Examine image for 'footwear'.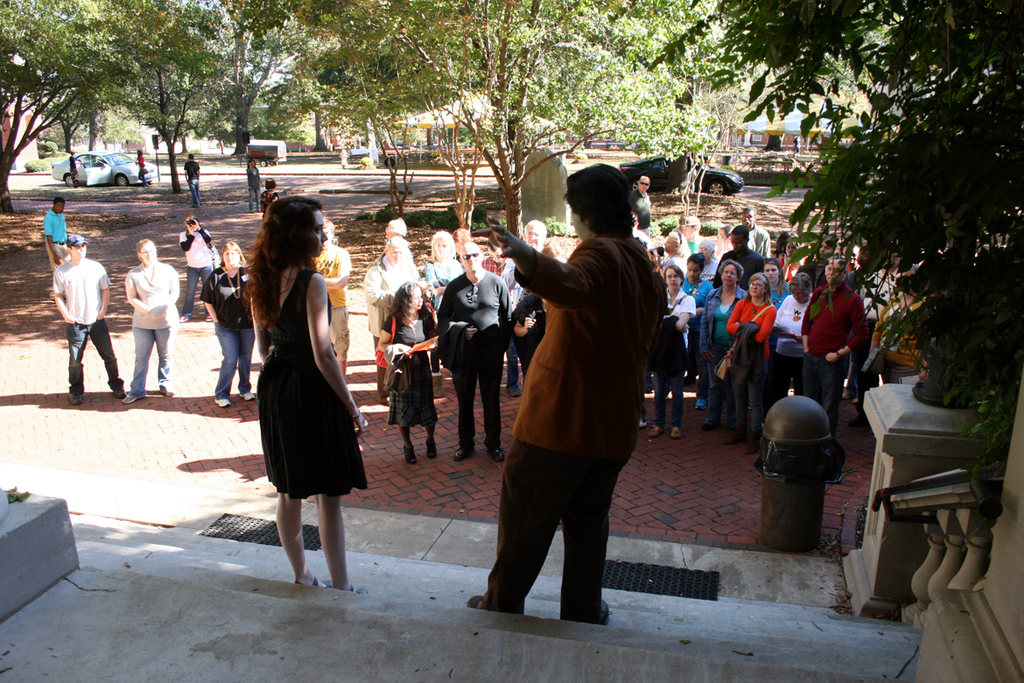
Examination result: {"left": 159, "top": 388, "right": 174, "bottom": 396}.
